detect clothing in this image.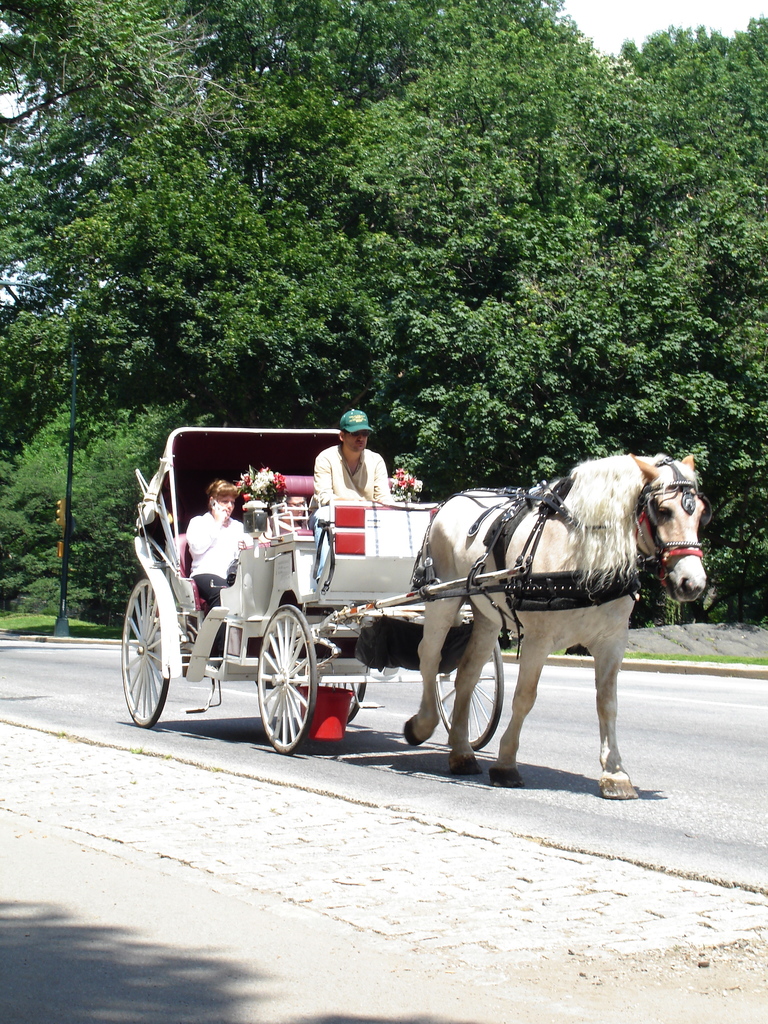
Detection: [312,434,401,532].
